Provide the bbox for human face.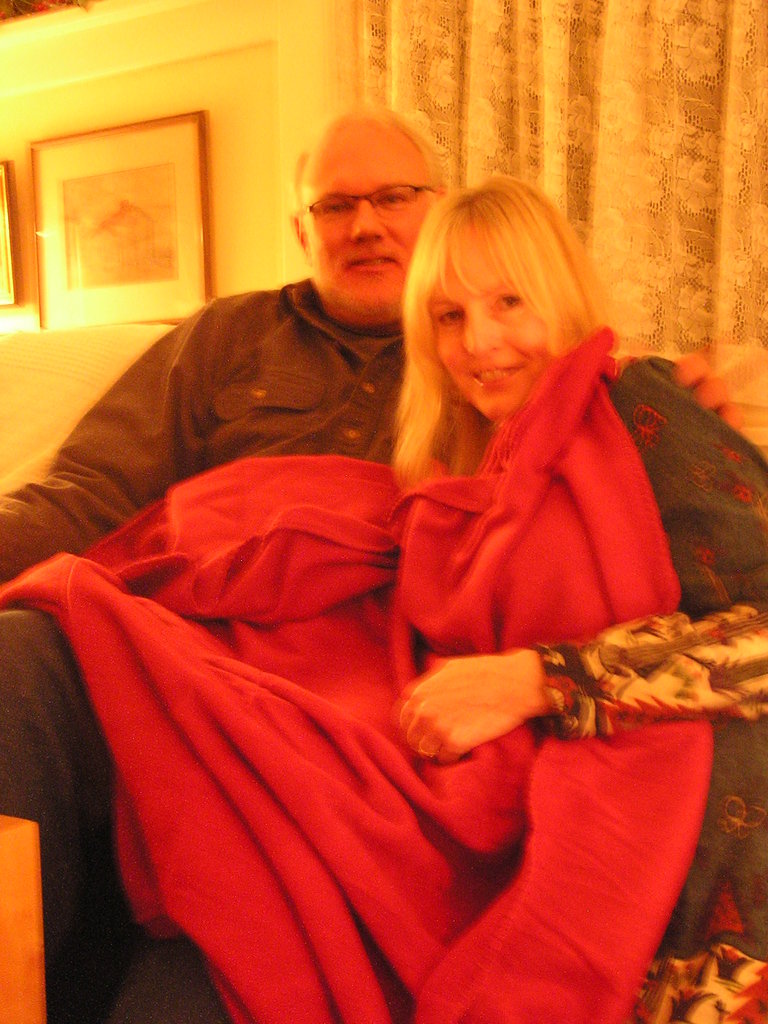
left=296, top=134, right=422, bottom=316.
